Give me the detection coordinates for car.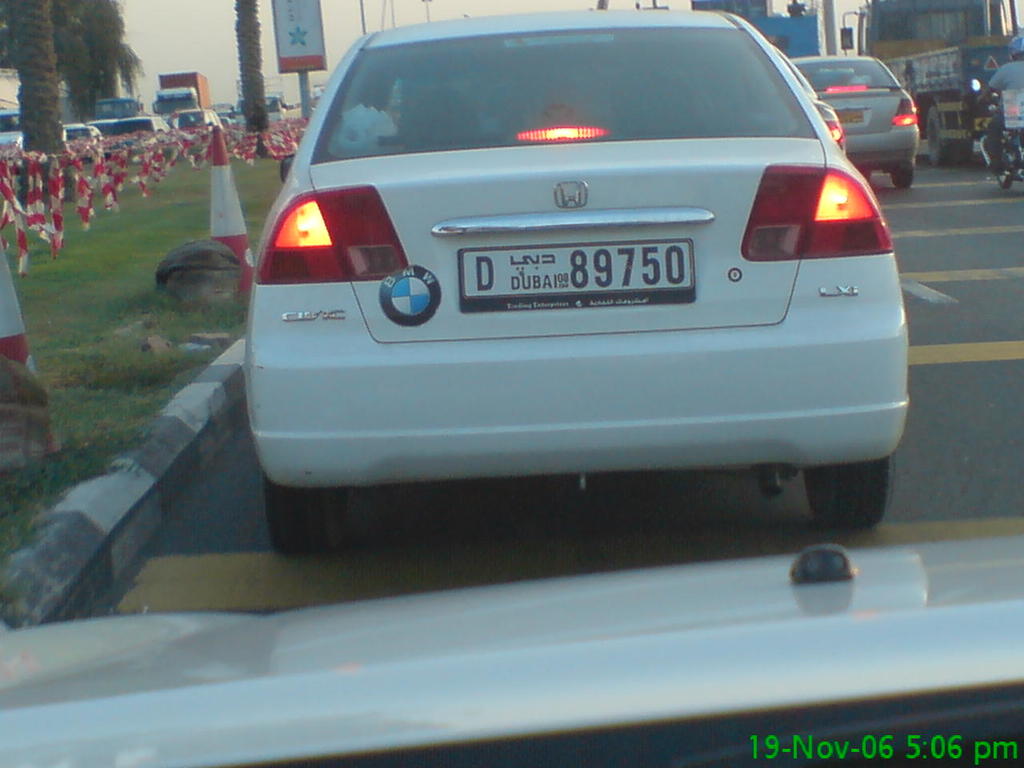
<box>0,538,1023,767</box>.
